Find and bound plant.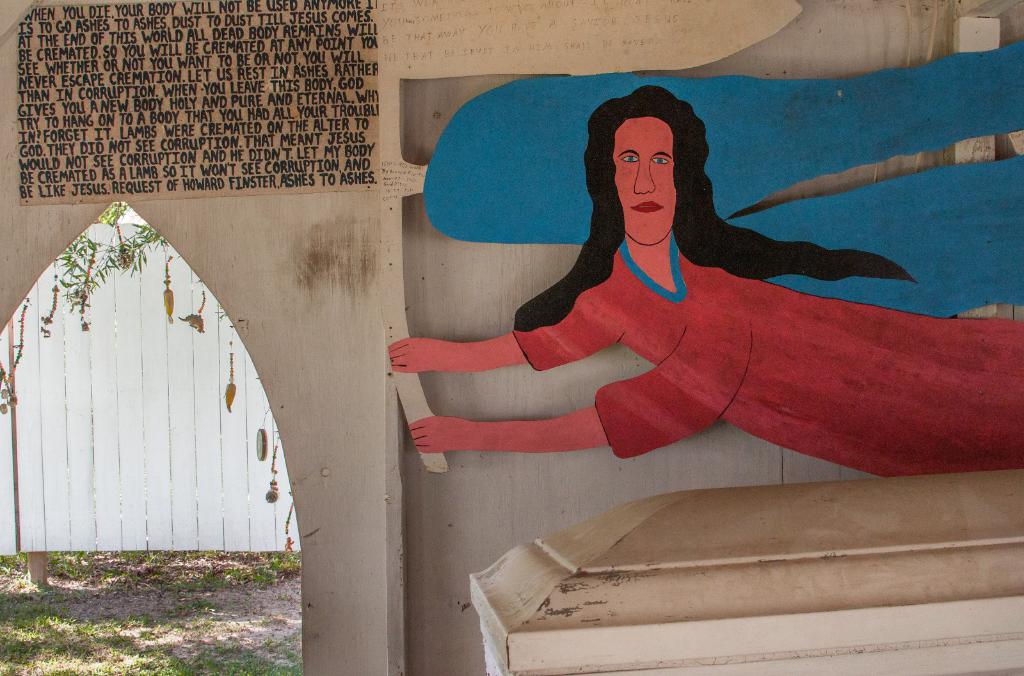
Bound: 0, 546, 305, 675.
